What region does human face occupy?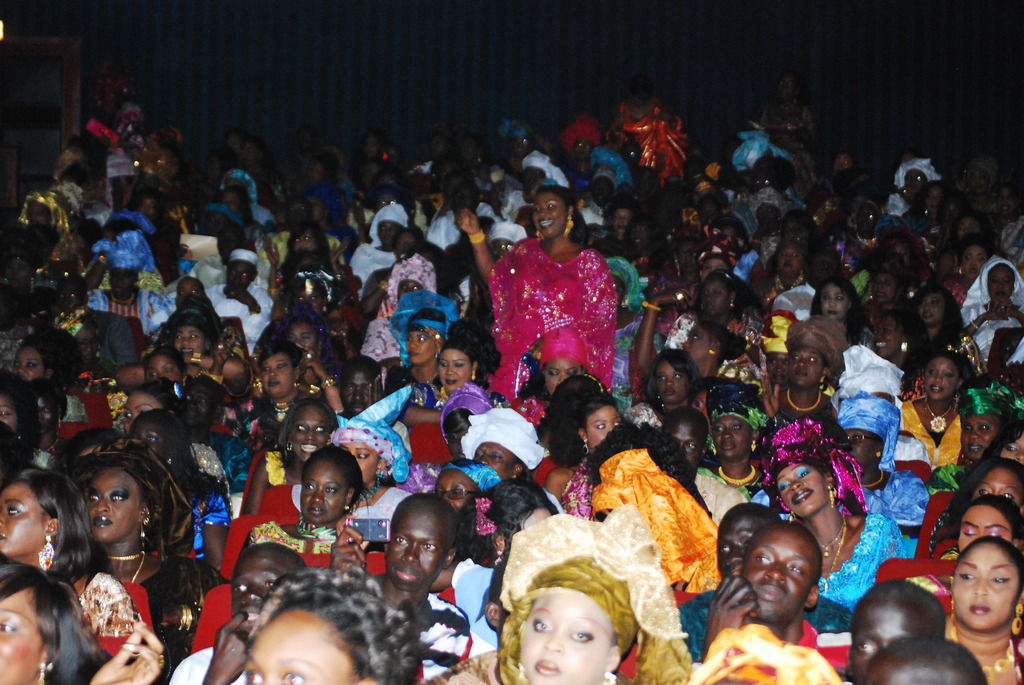
[x1=916, y1=294, x2=951, y2=327].
